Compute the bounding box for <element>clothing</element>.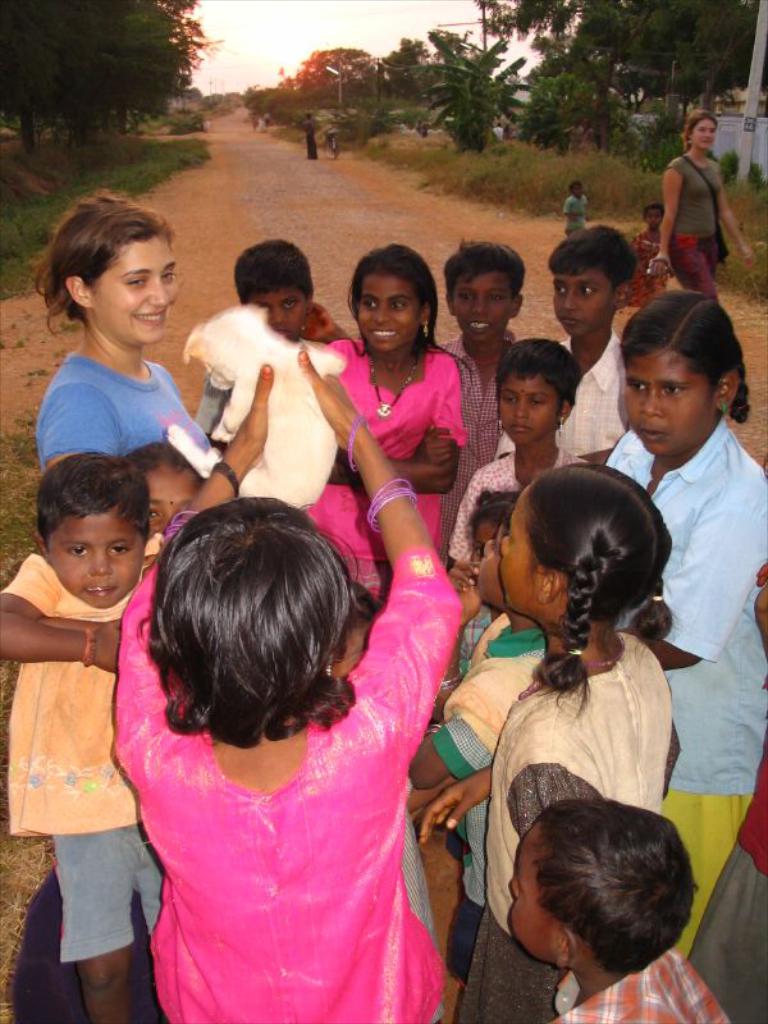
(682,564,767,1023).
